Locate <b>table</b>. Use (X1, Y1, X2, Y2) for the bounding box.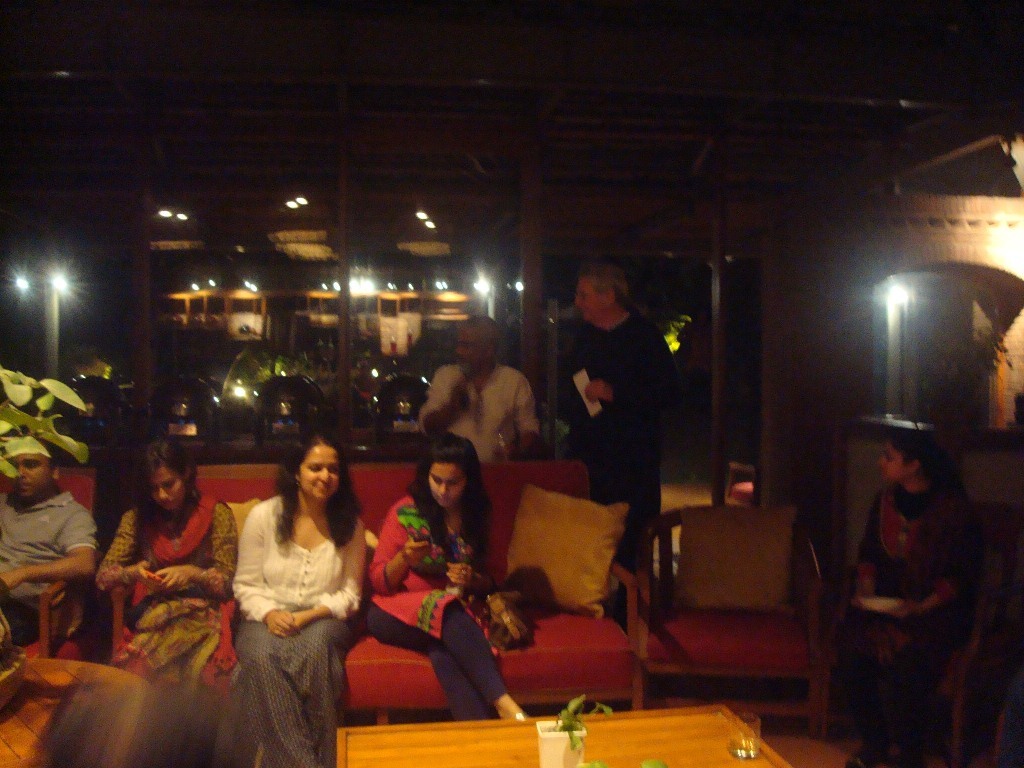
(334, 700, 784, 767).
